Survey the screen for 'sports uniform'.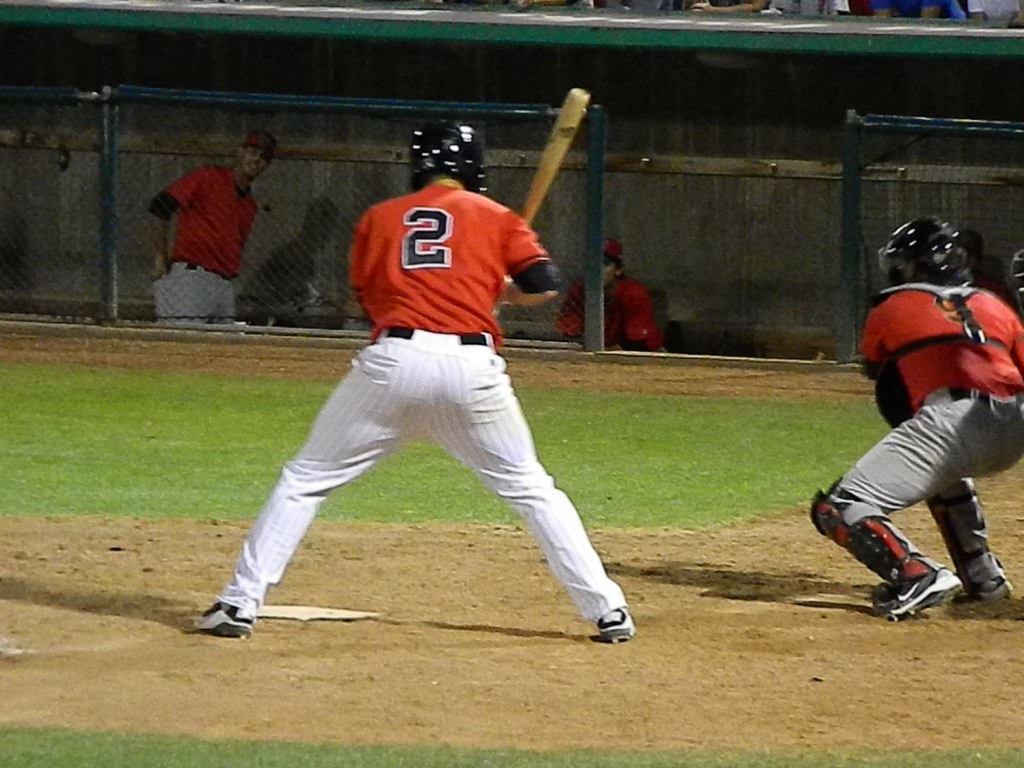
Survey found: 181,119,634,640.
